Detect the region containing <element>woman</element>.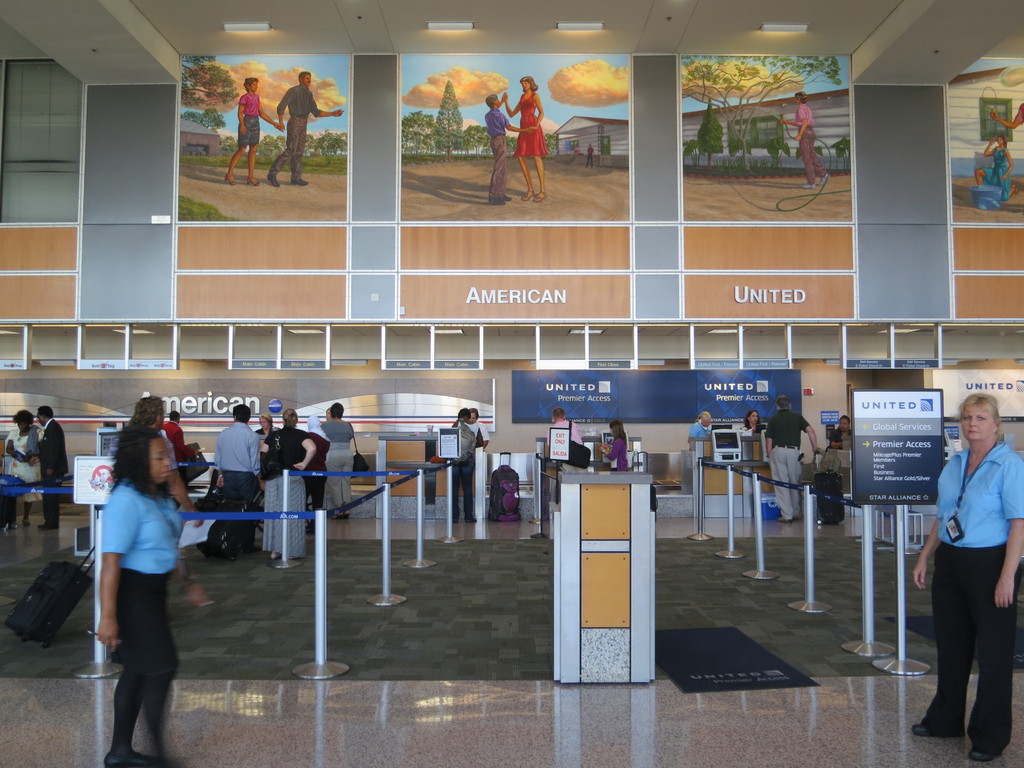
Rect(742, 415, 761, 435).
